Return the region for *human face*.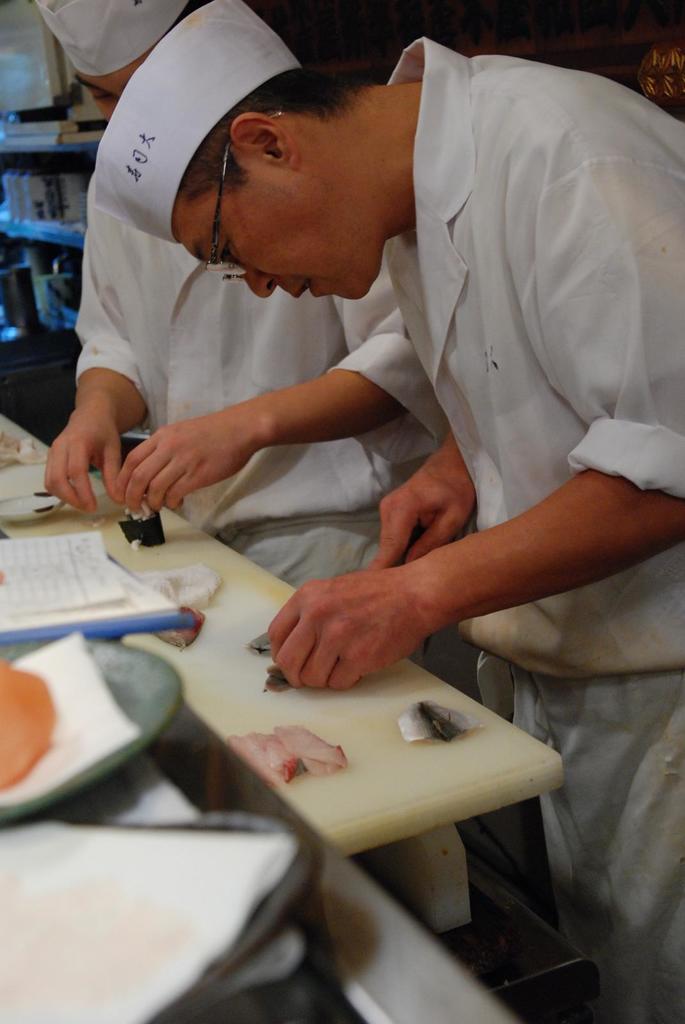
184/166/374/304.
